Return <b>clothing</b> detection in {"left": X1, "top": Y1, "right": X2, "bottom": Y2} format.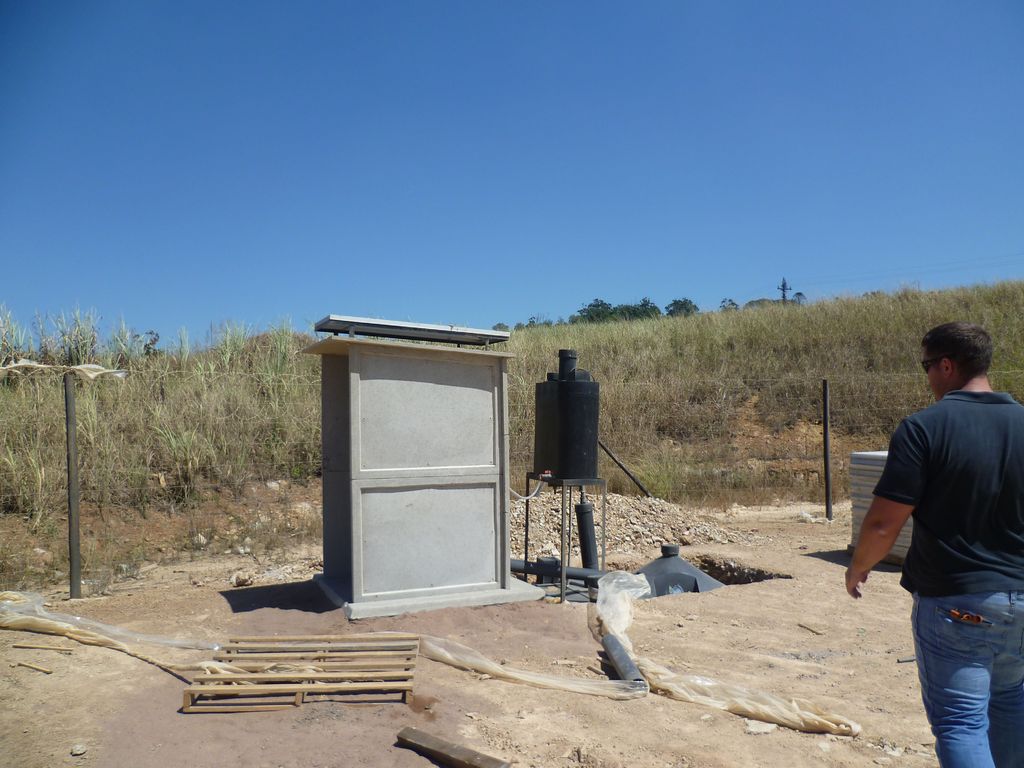
{"left": 860, "top": 348, "right": 1009, "bottom": 696}.
